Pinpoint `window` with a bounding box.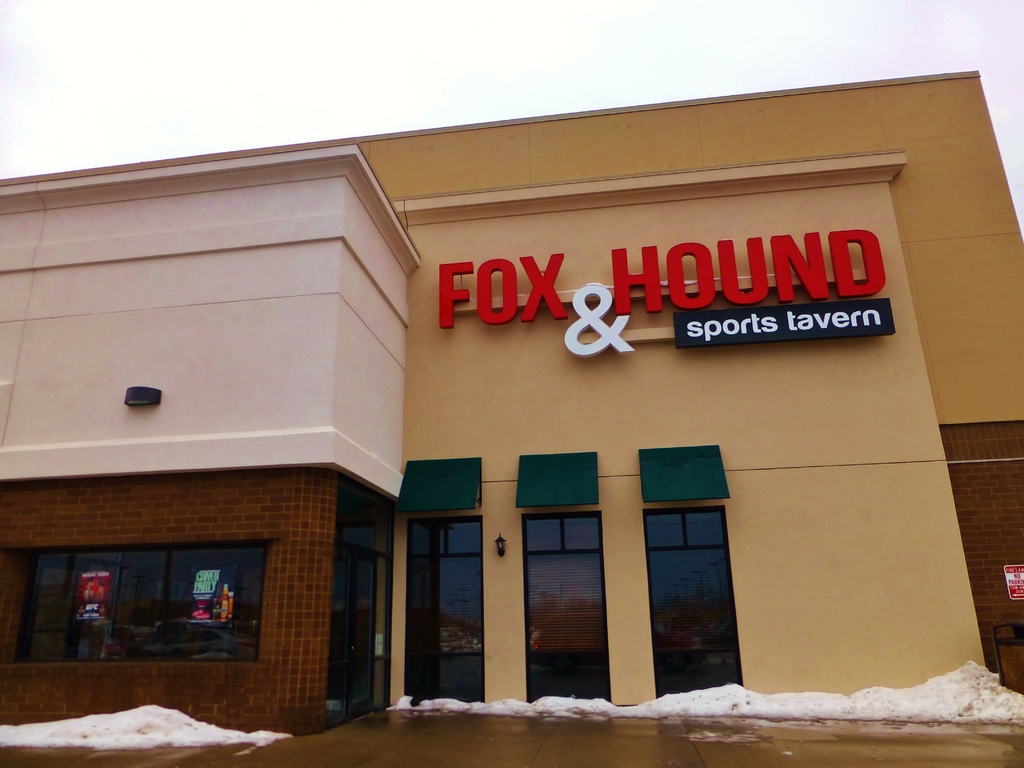
crop(334, 472, 397, 561).
